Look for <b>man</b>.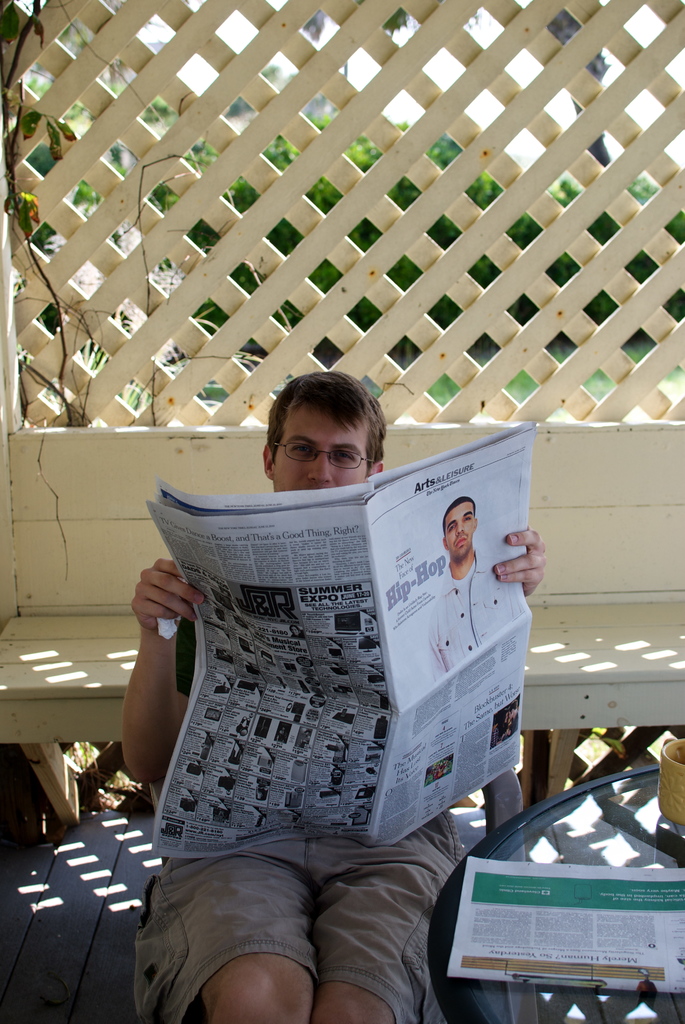
Found: BBox(115, 369, 552, 959).
